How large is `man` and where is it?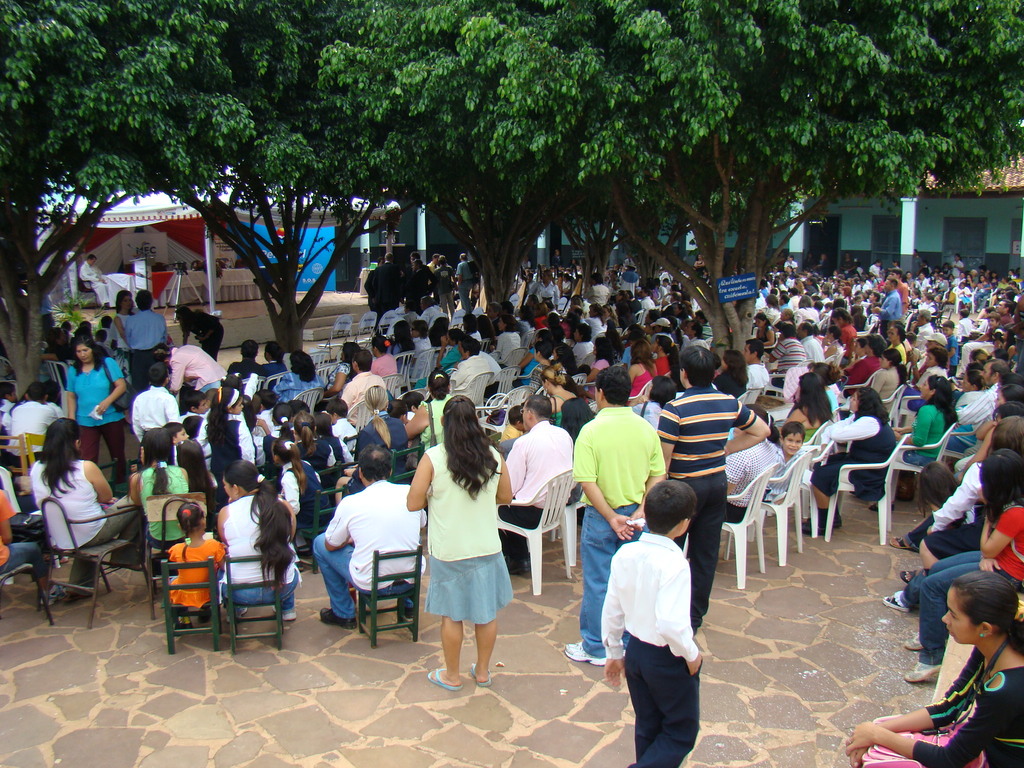
Bounding box: [x1=132, y1=359, x2=188, y2=445].
